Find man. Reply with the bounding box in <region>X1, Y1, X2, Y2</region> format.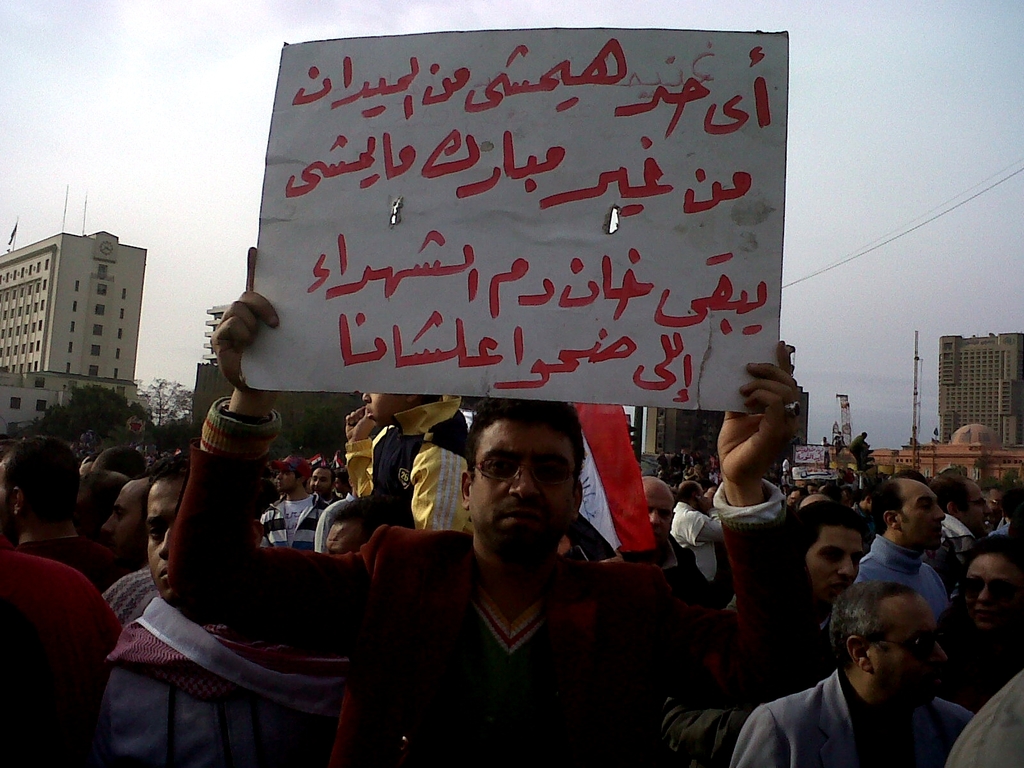
<region>91, 475, 157, 620</region>.
